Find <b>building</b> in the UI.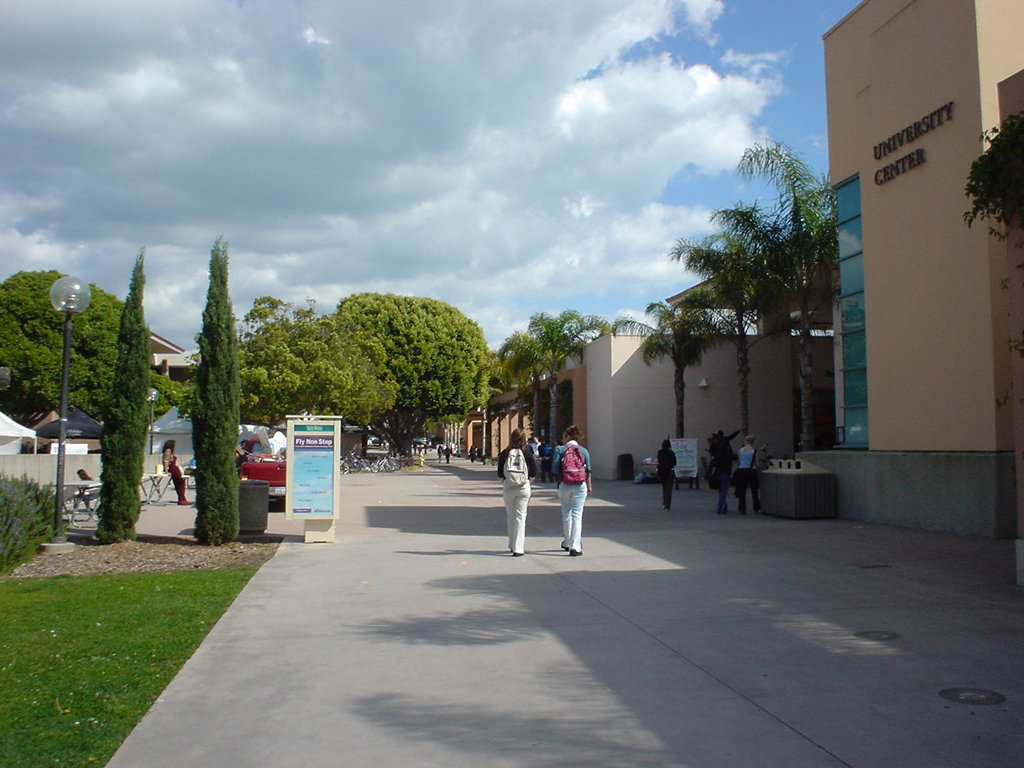
UI element at box(0, 330, 202, 454).
